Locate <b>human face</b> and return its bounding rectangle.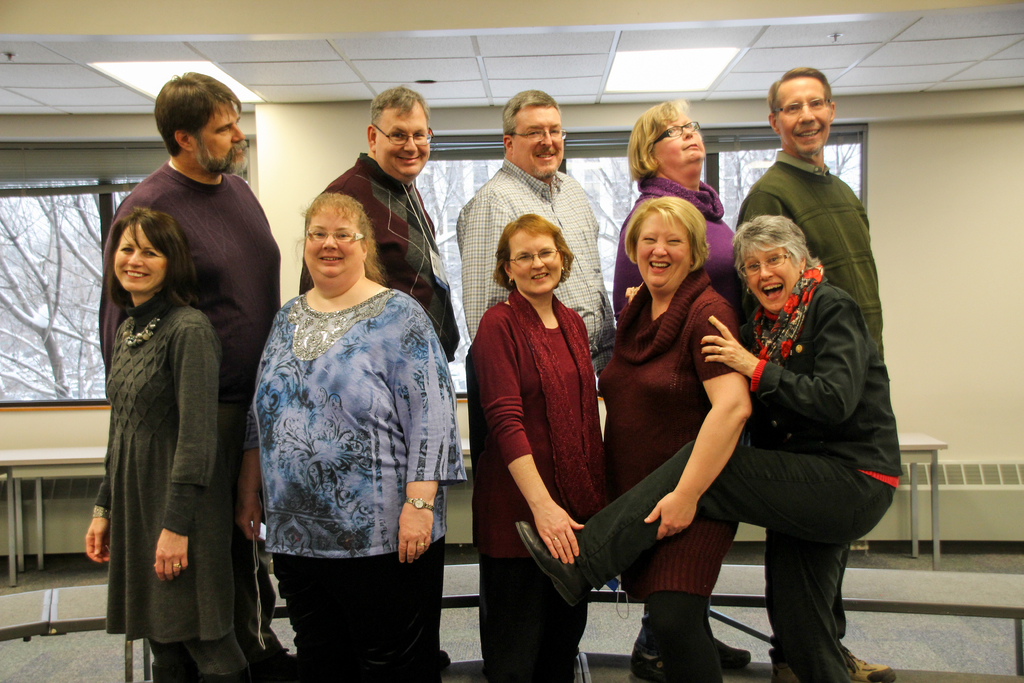
<region>377, 104, 429, 175</region>.
